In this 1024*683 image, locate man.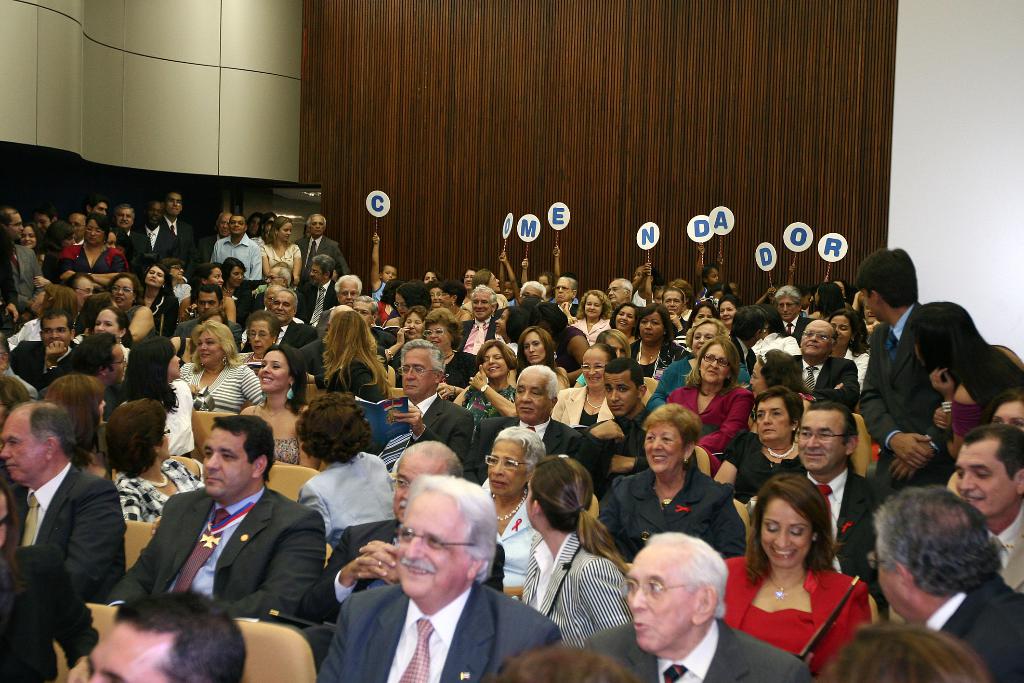
Bounding box: {"left": 80, "top": 589, "right": 250, "bottom": 682}.
